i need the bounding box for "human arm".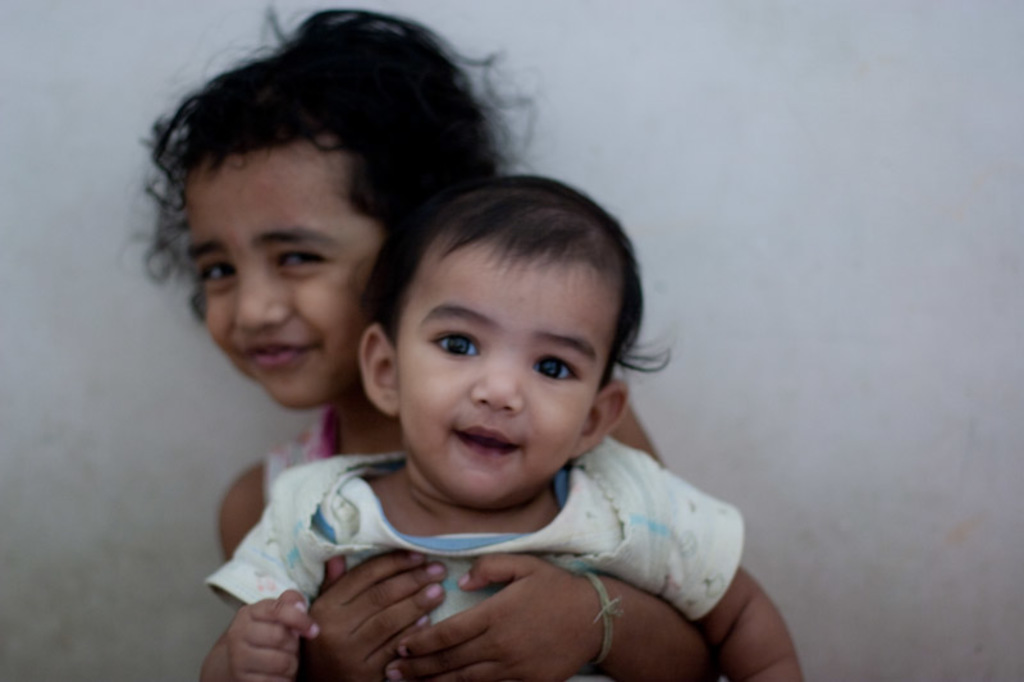
Here it is: <bbox>390, 402, 728, 681</bbox>.
